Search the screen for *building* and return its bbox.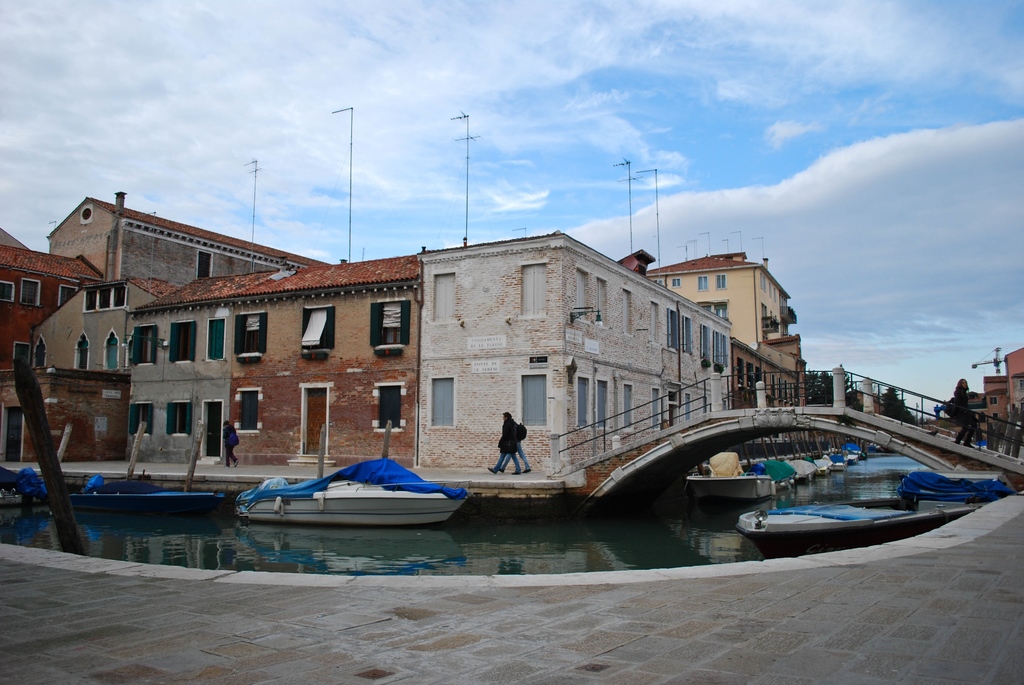
Found: [953,347,1023,462].
